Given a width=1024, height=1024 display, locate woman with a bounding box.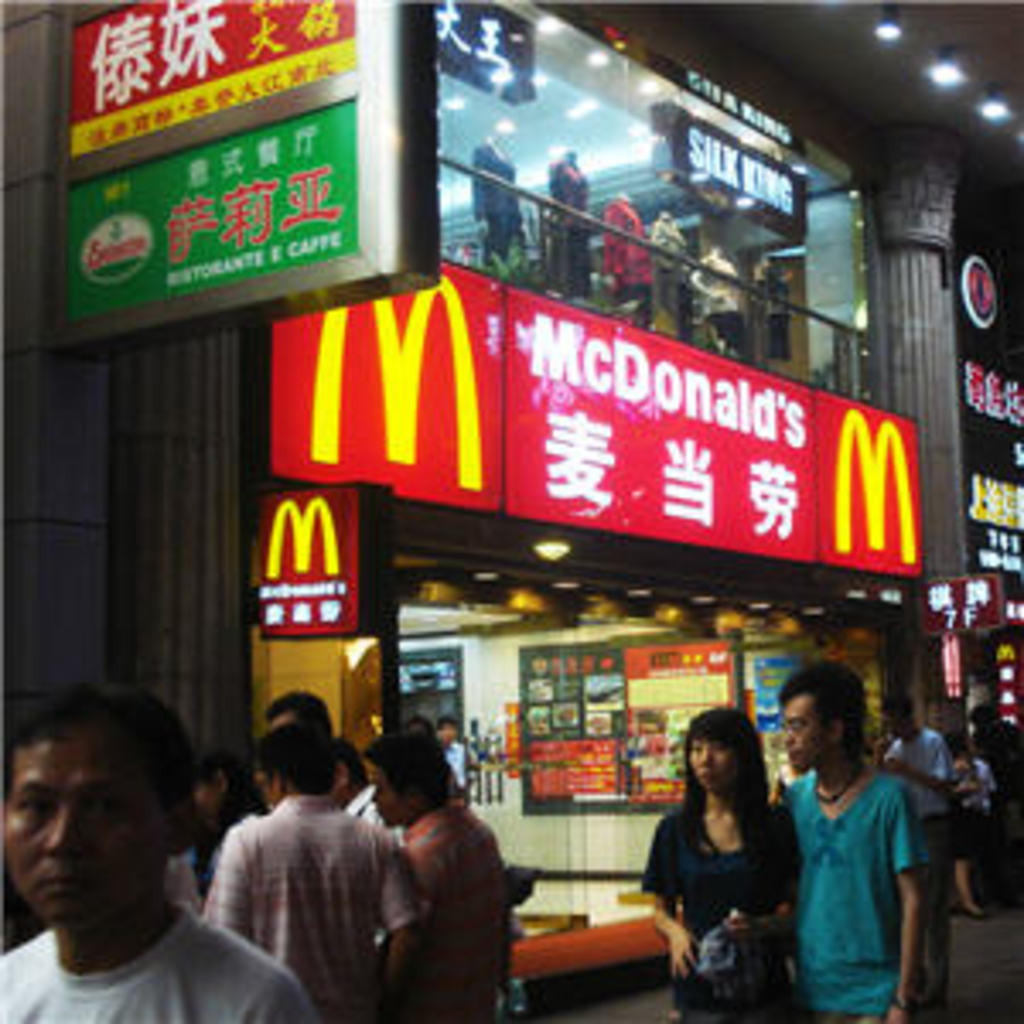
Located: x1=181, y1=748, x2=259, y2=898.
